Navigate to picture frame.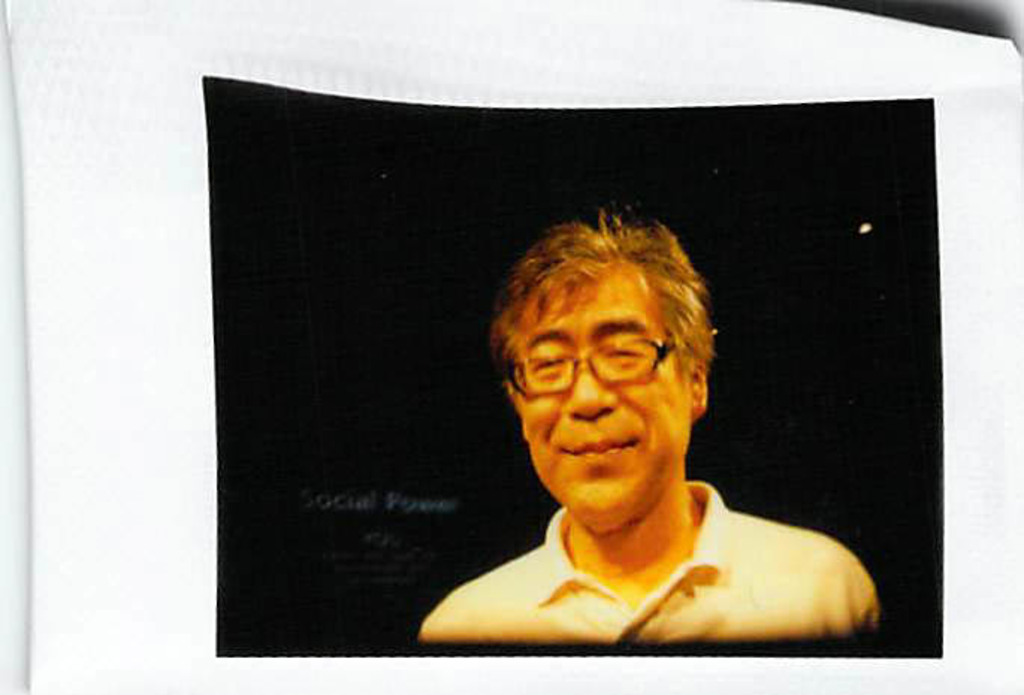
Navigation target: 0, 0, 1023, 694.
